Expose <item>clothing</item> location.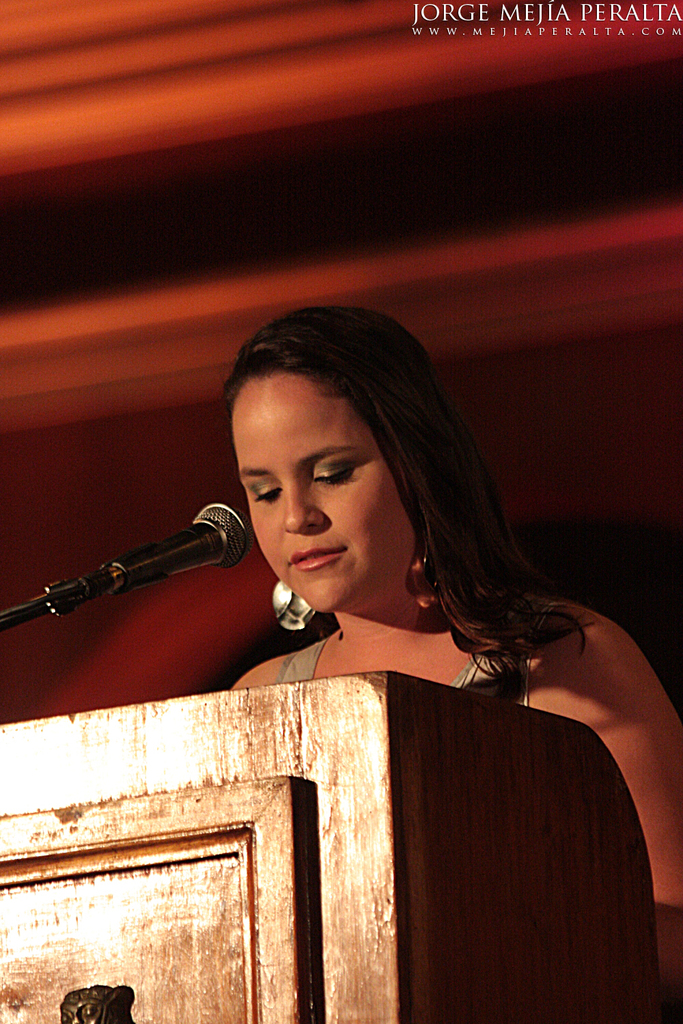
Exposed at (279, 631, 536, 715).
